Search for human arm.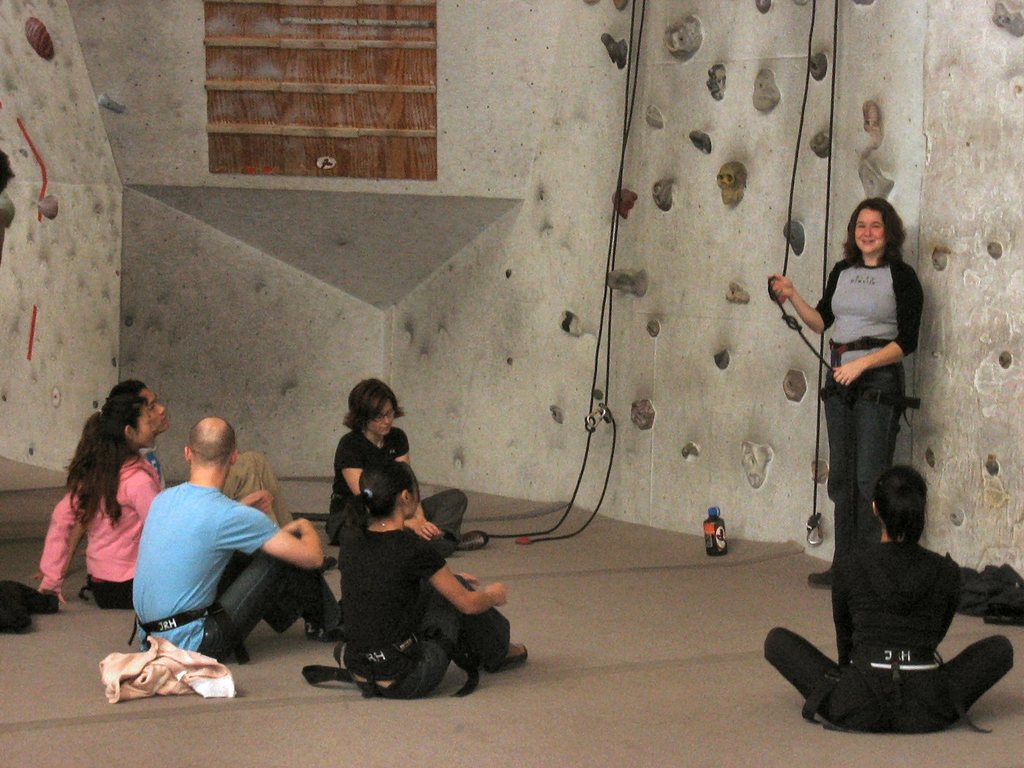
Found at [212,495,324,566].
